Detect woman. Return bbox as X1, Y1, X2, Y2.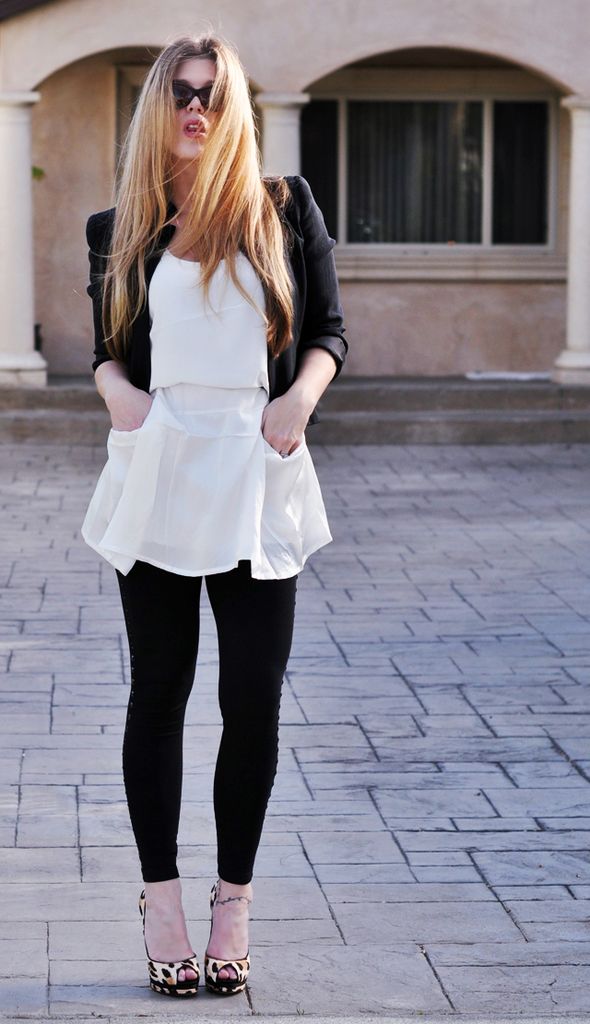
74, 48, 345, 910.
